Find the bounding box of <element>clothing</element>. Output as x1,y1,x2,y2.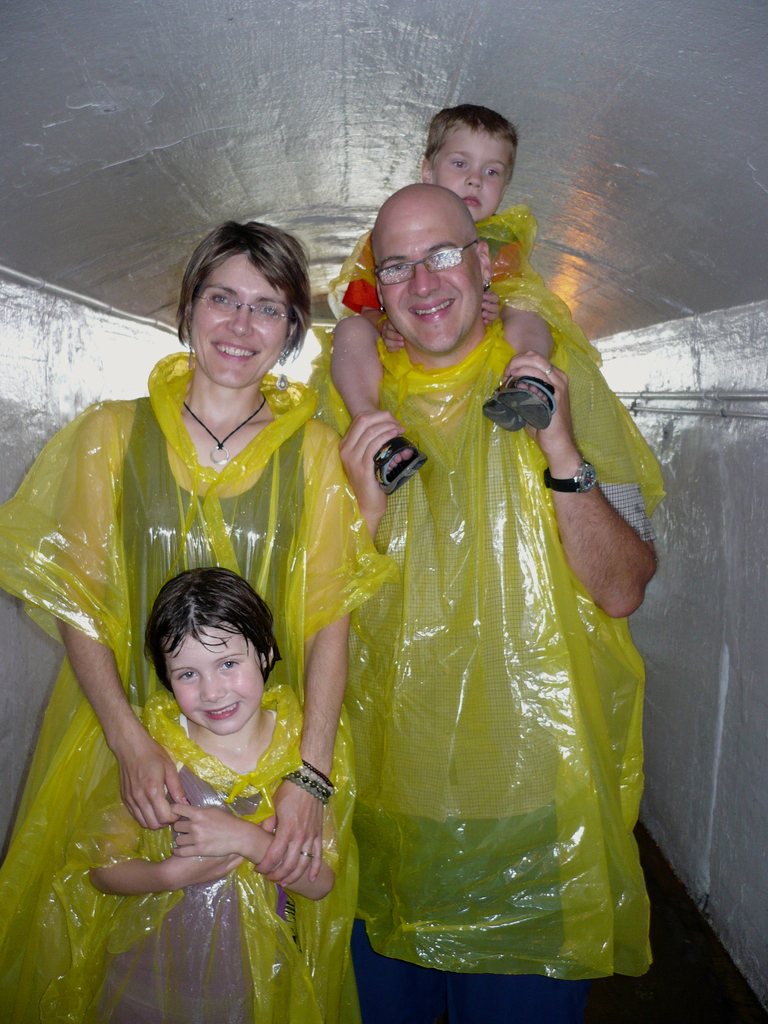
113,391,308,731.
